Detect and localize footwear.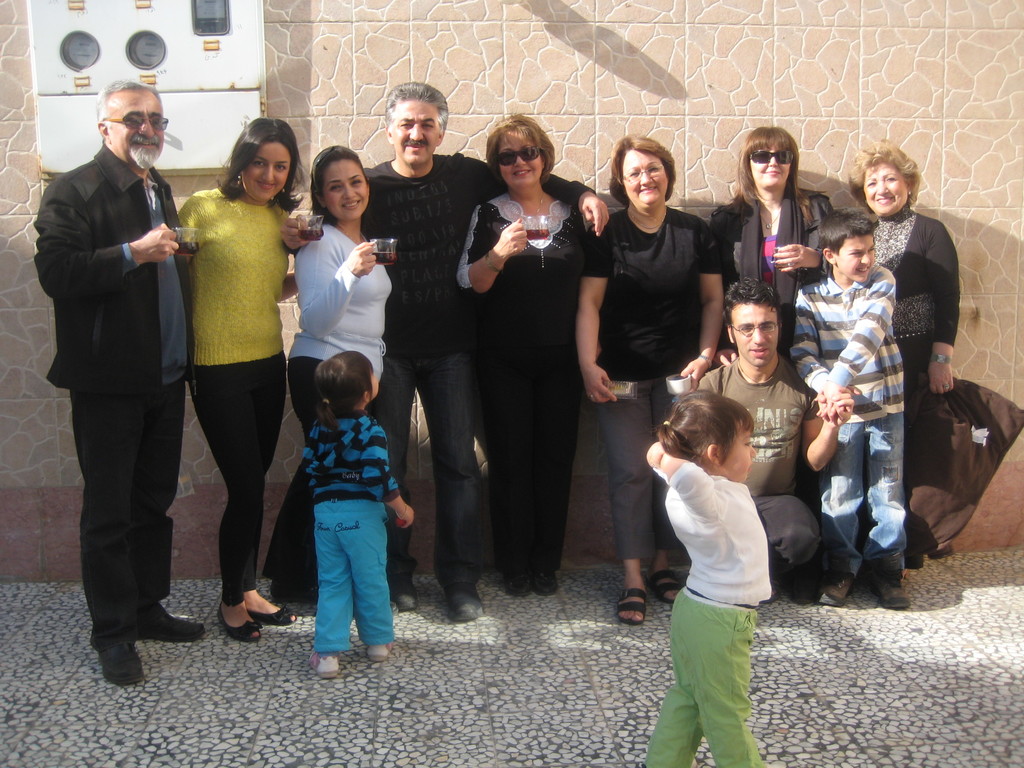
Localized at {"left": 440, "top": 582, "right": 486, "bottom": 625}.
